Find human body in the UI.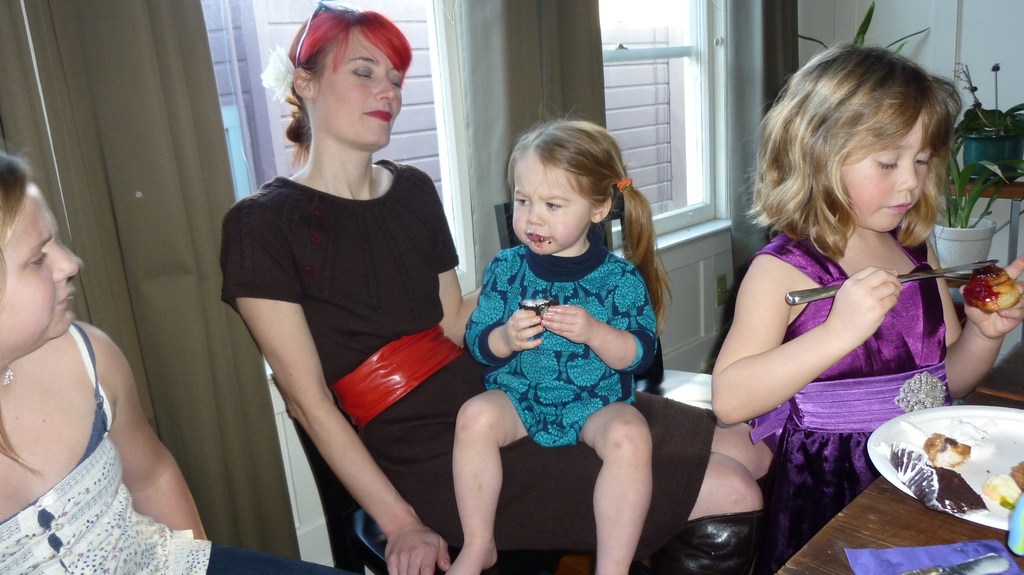
UI element at left=221, top=155, right=808, bottom=574.
